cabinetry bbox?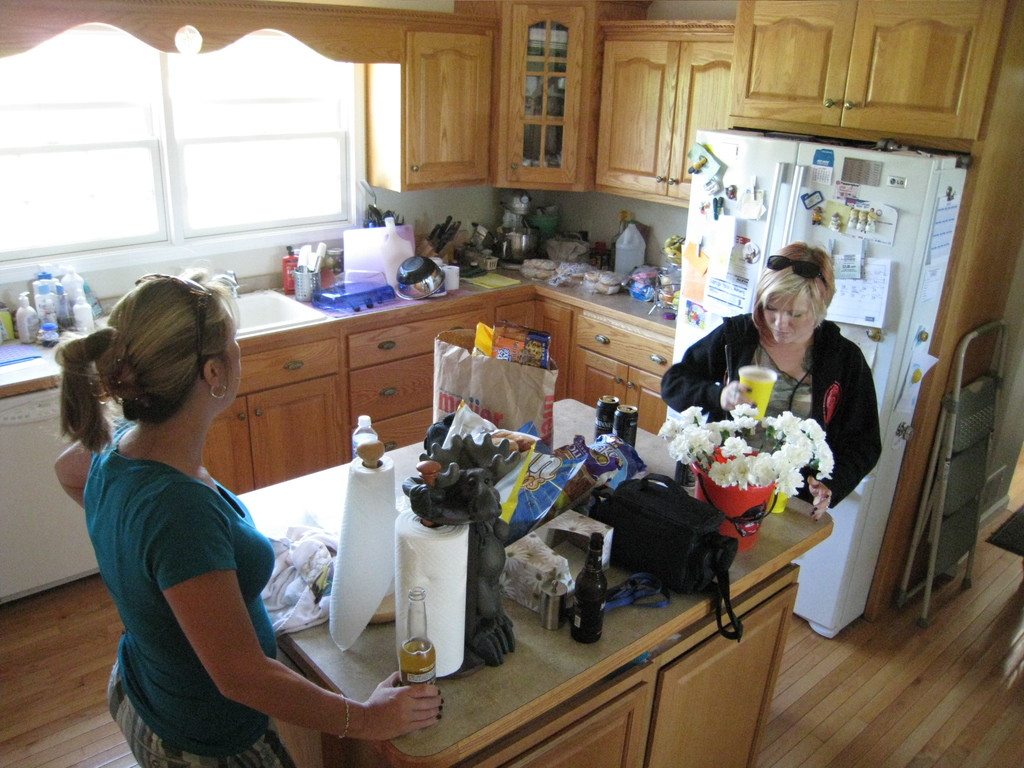
<box>497,294,570,406</box>
